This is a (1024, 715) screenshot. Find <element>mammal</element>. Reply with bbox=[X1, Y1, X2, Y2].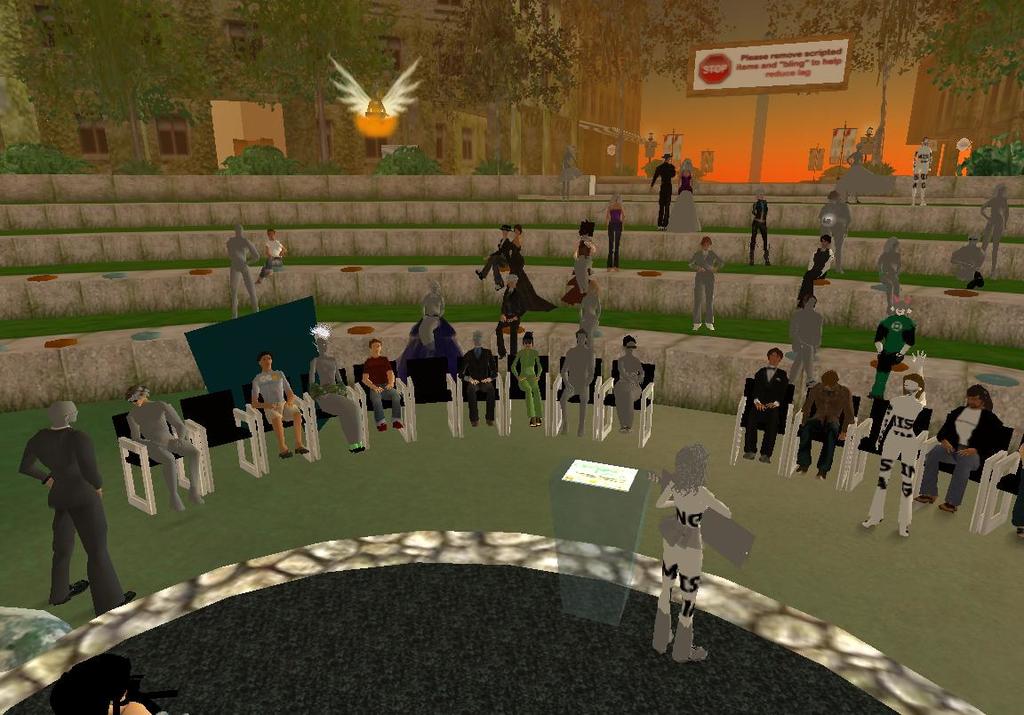
bbox=[953, 139, 969, 174].
